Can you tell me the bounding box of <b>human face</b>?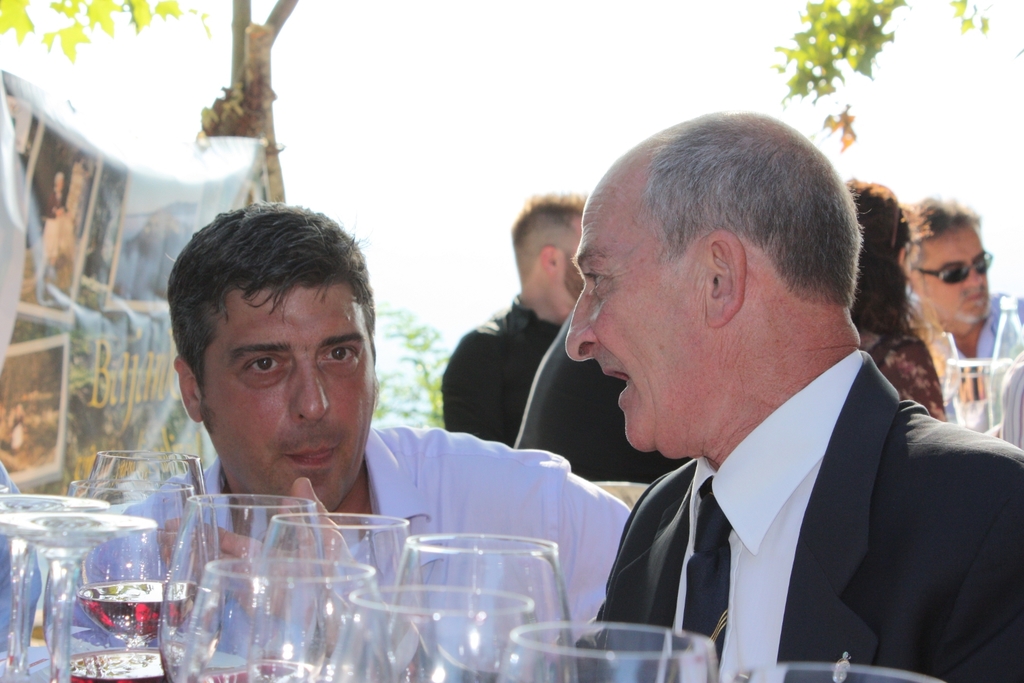
[left=203, top=282, right=380, bottom=511].
